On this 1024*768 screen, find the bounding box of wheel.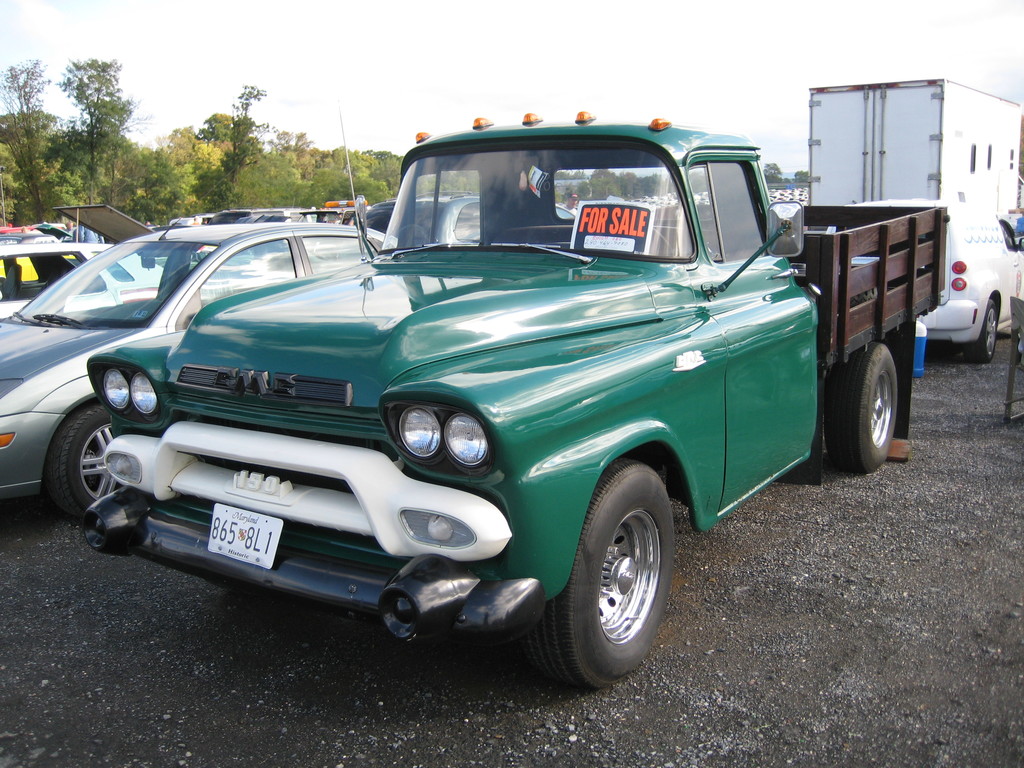
Bounding box: region(969, 301, 1005, 362).
